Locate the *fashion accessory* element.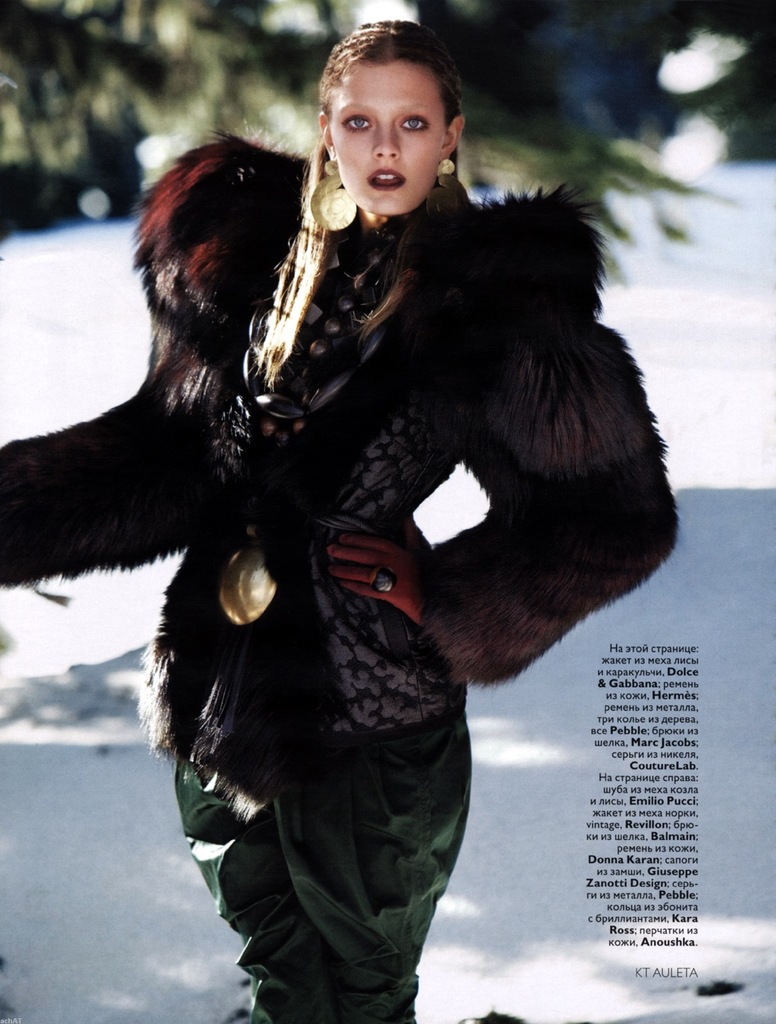
Element bbox: 235 229 406 452.
